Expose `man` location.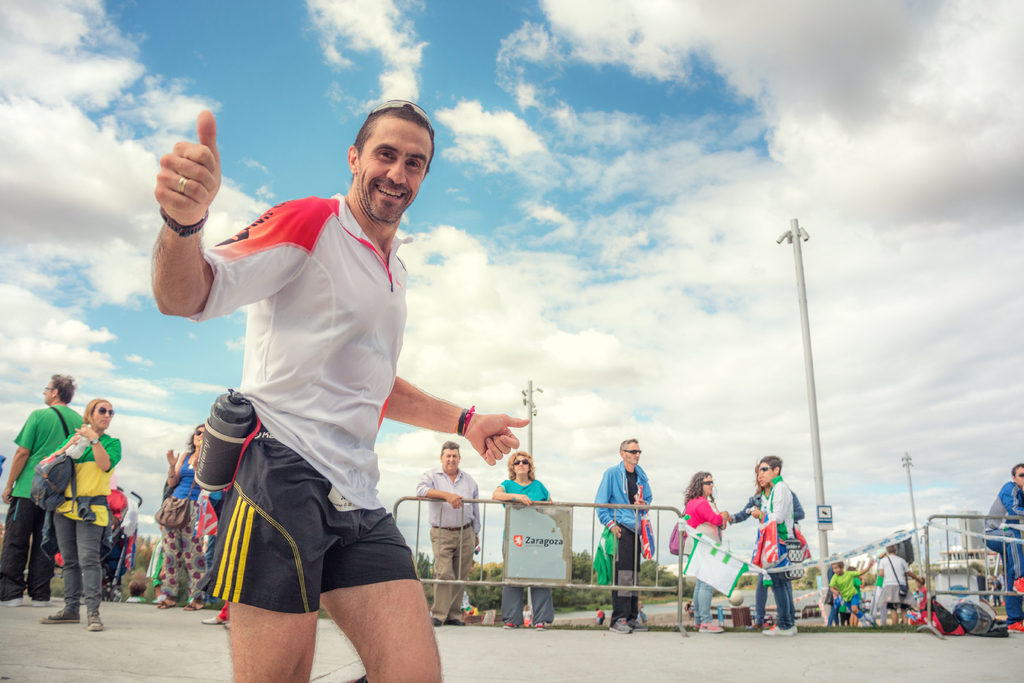
Exposed at [876, 541, 937, 613].
